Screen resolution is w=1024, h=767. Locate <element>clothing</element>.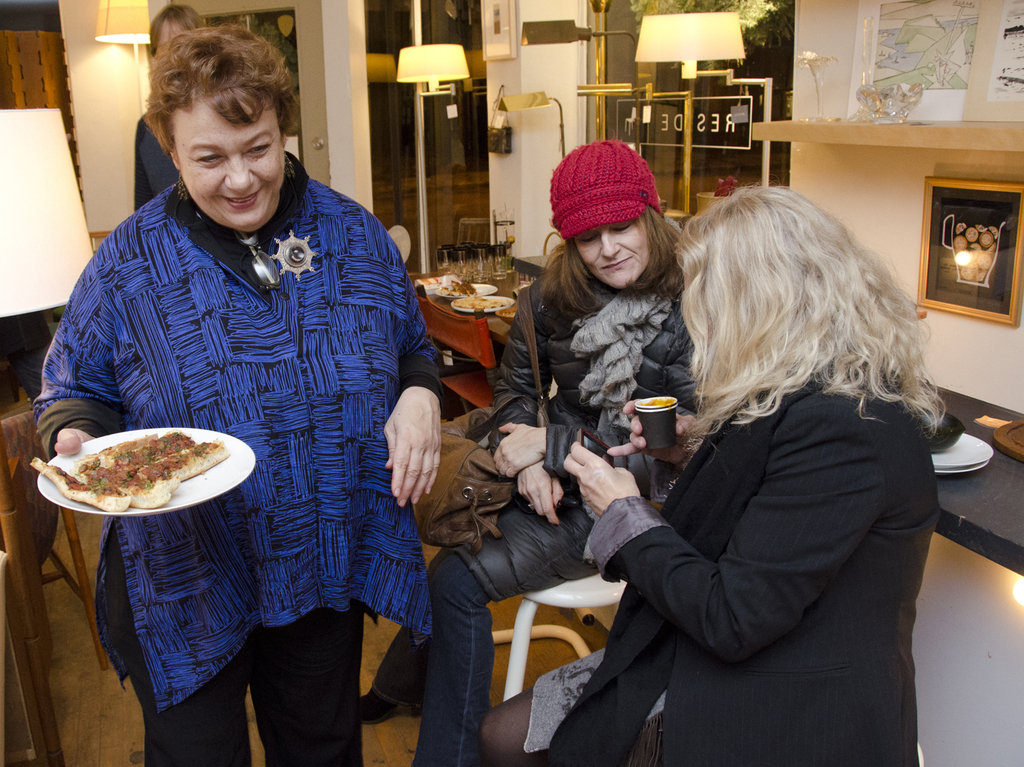
BBox(58, 103, 440, 683).
